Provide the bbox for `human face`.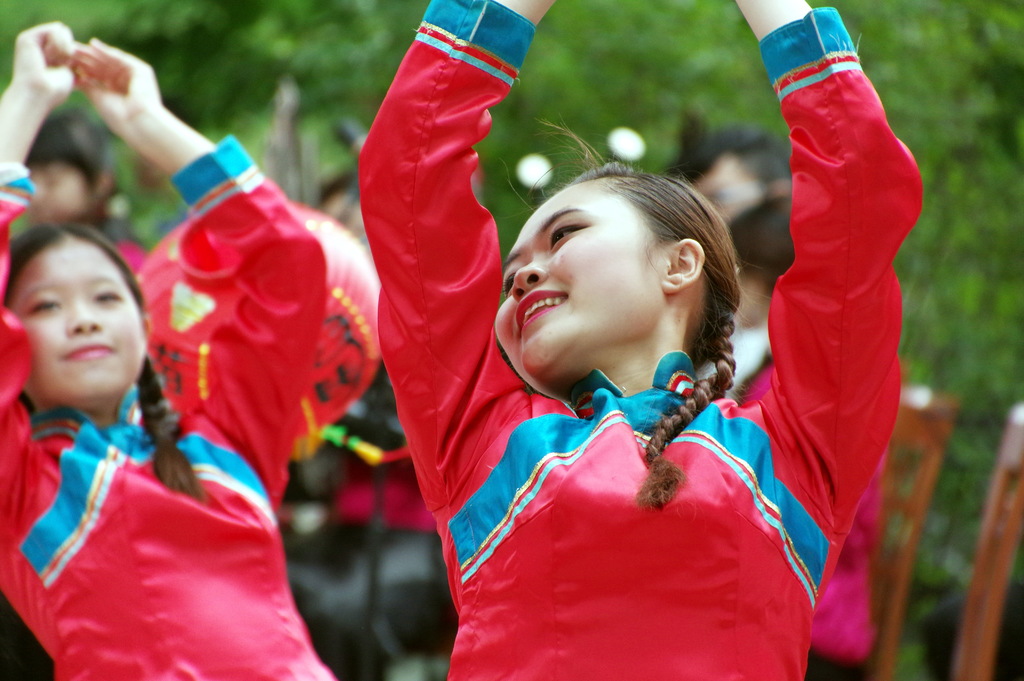
[left=6, top=242, right=141, bottom=396].
